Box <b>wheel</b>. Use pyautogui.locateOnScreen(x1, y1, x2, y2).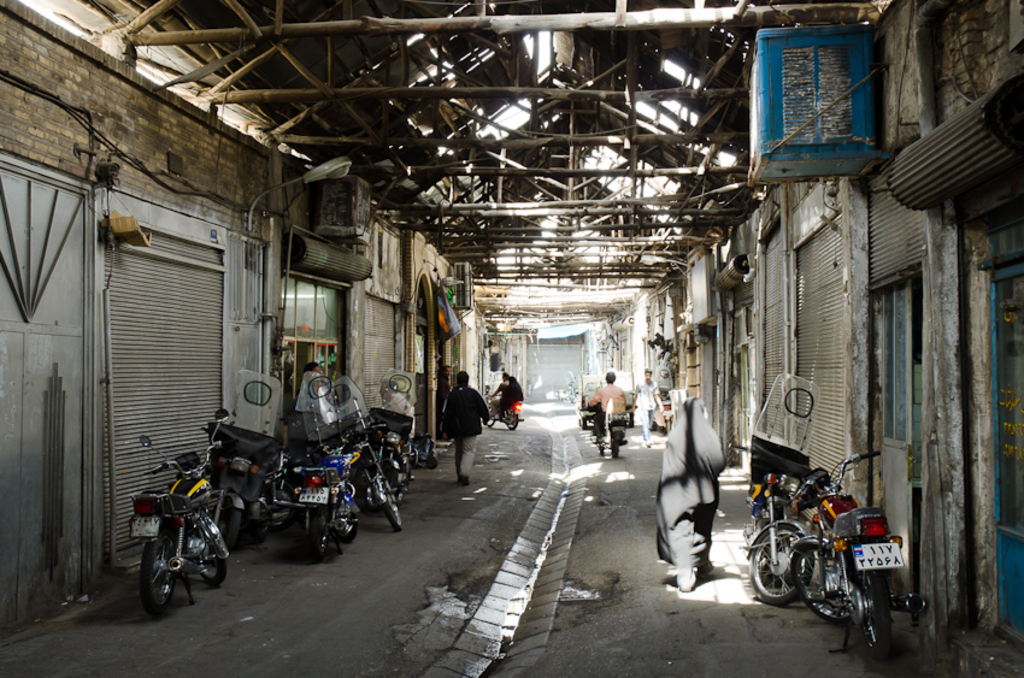
pyautogui.locateOnScreen(308, 508, 326, 562).
